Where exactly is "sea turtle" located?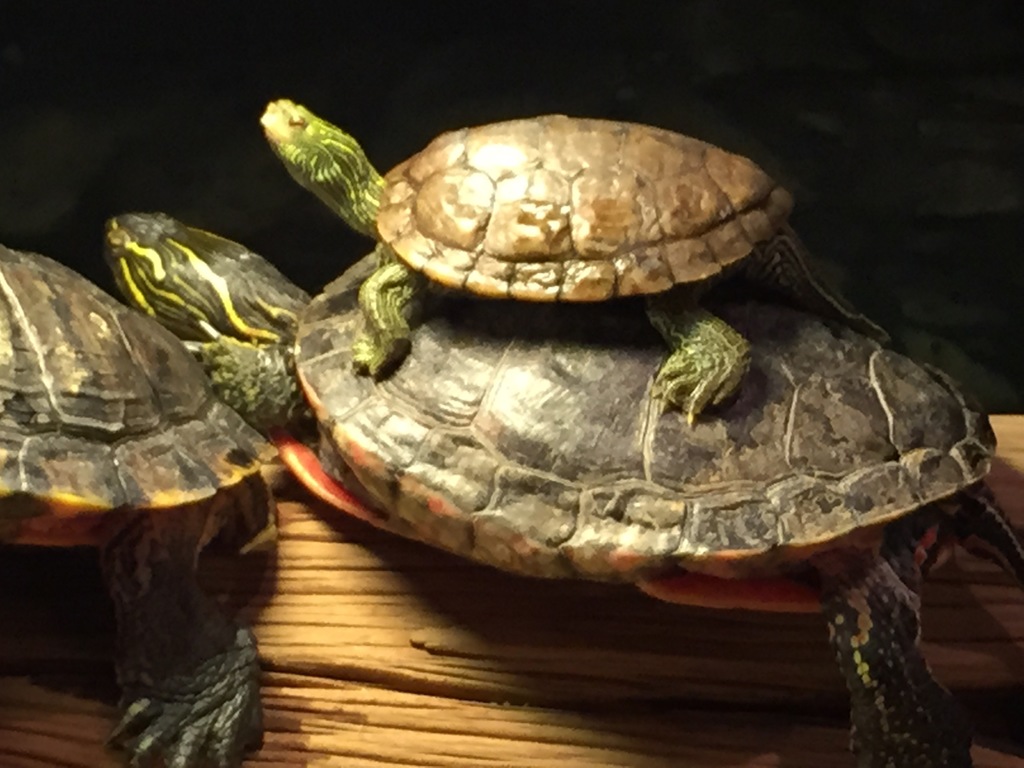
Its bounding box is box=[106, 204, 1023, 767].
